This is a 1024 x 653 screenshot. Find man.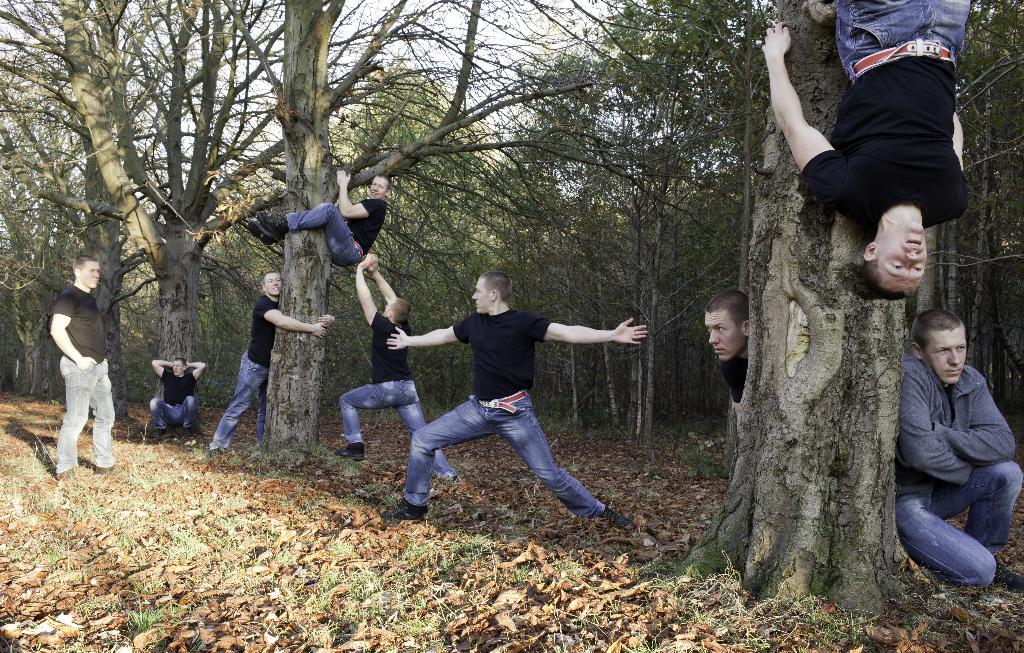
Bounding box: <box>883,298,1016,602</box>.
